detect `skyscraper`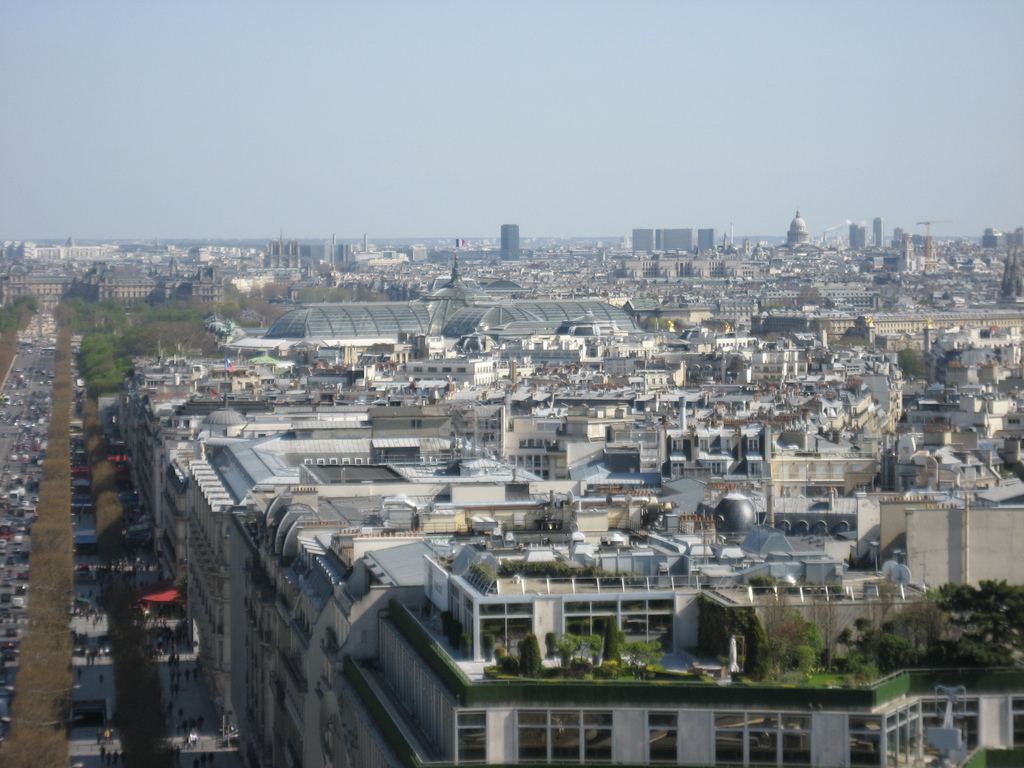
[left=631, top=223, right=657, bottom=257]
